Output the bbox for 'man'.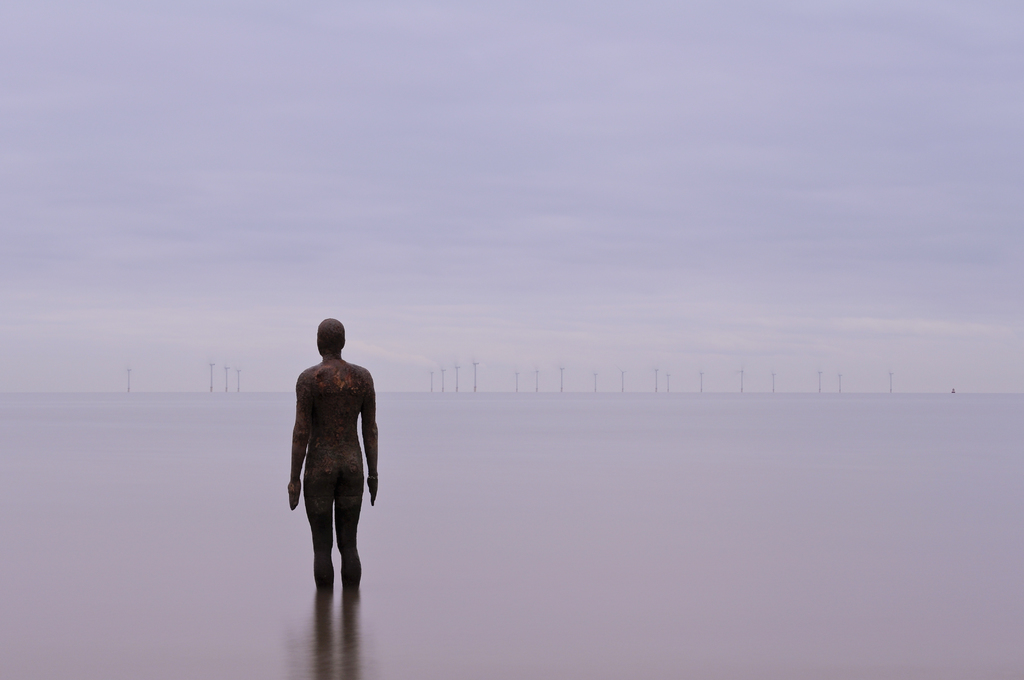
detection(282, 321, 381, 620).
